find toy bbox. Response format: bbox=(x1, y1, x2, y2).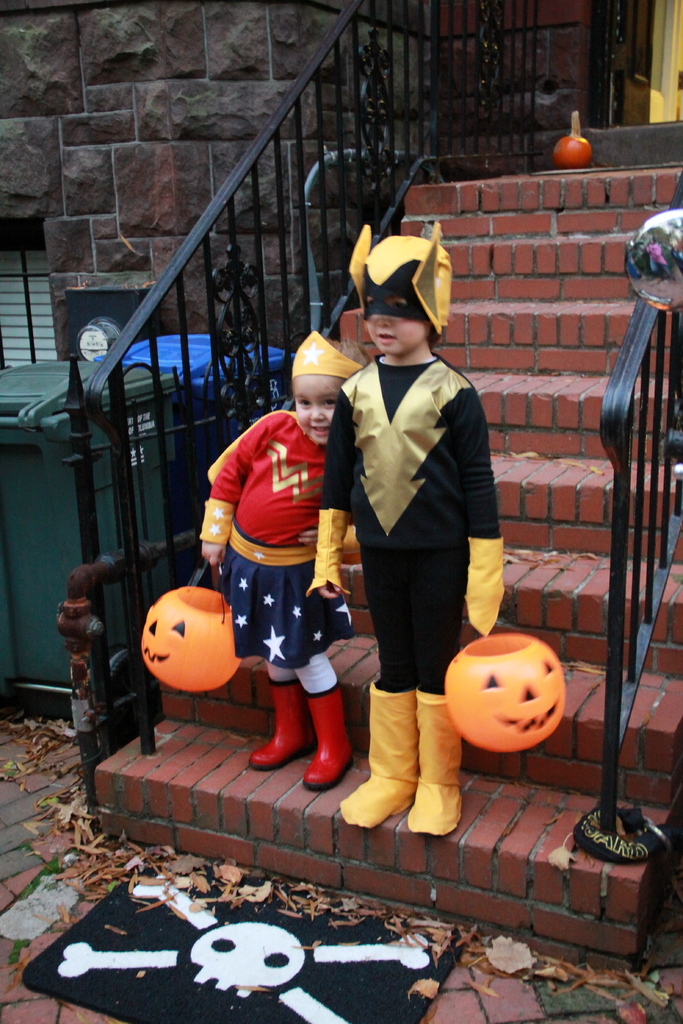
bbox=(445, 628, 568, 755).
